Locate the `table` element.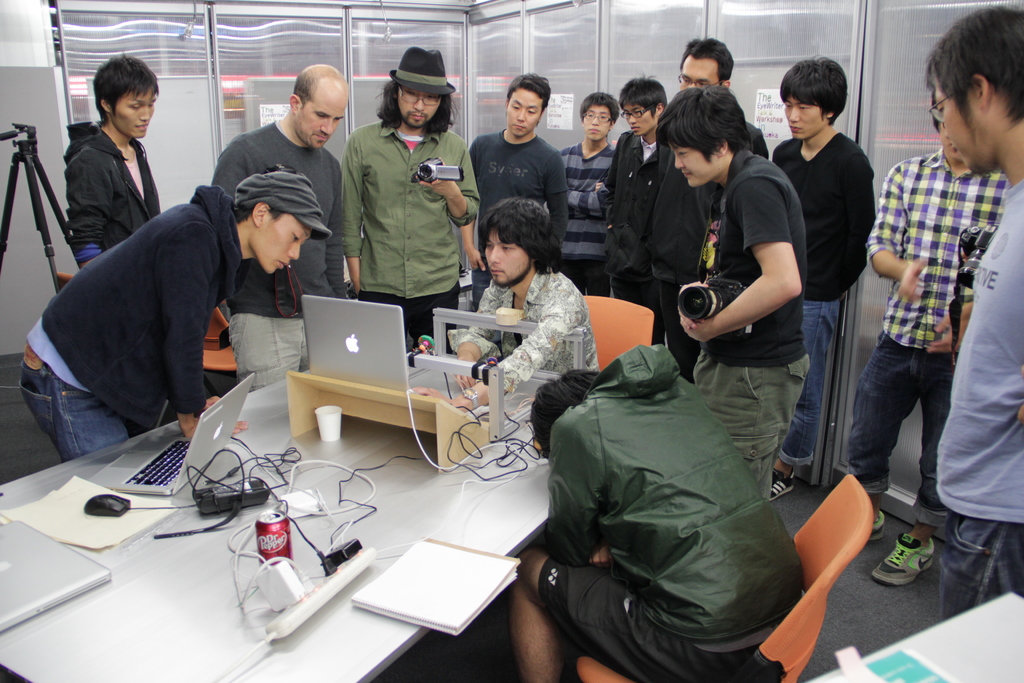
Element bbox: 10,407,630,677.
